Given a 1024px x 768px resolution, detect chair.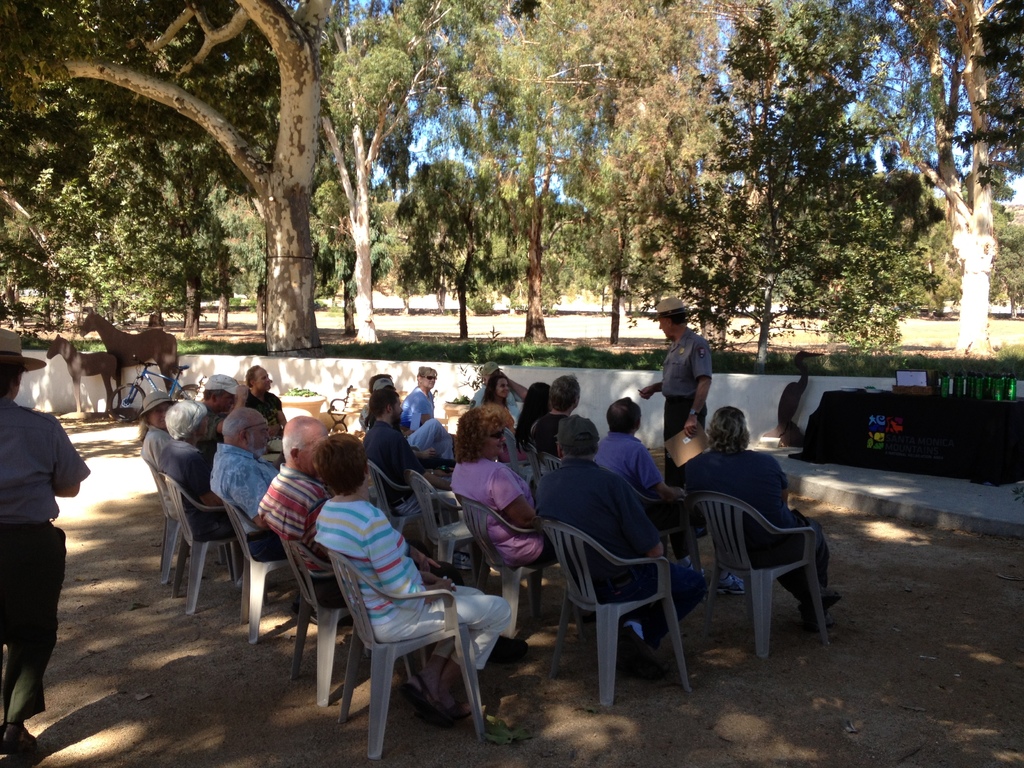
box=[405, 470, 470, 566].
